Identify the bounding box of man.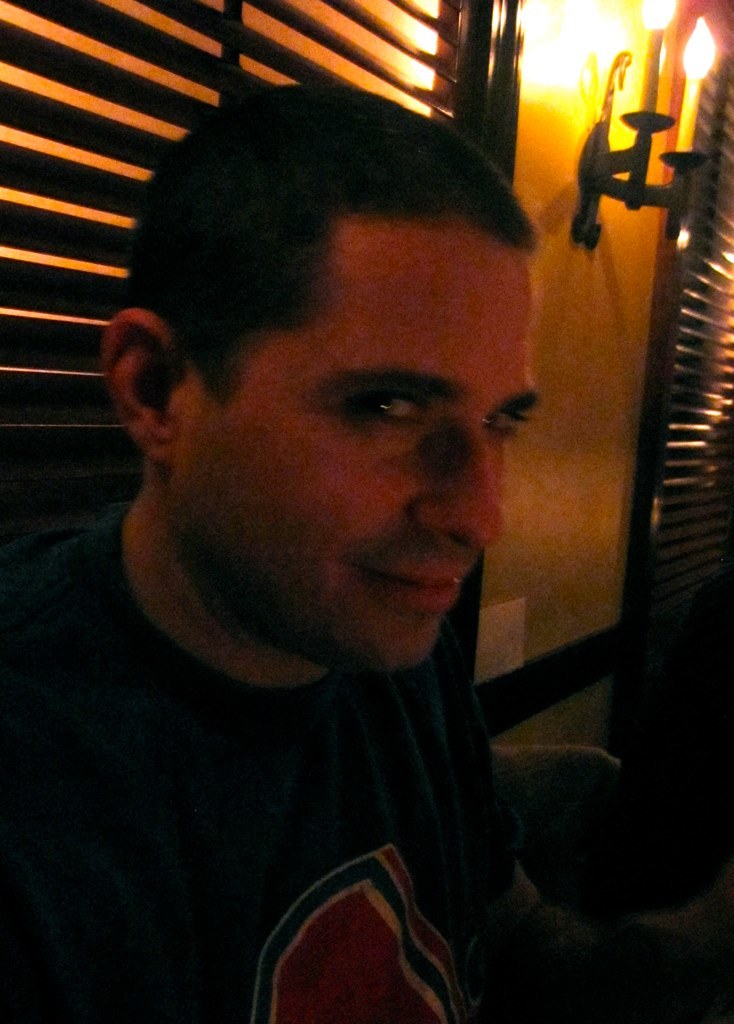
(22, 108, 642, 985).
